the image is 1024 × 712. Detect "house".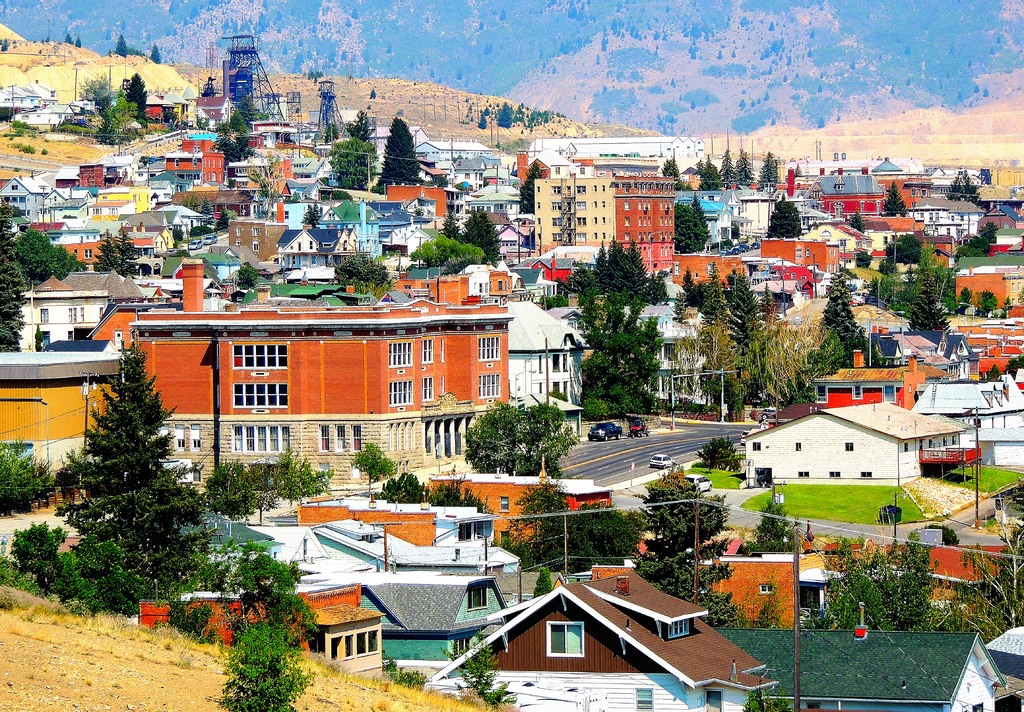
Detection: (left=378, top=127, right=429, bottom=213).
